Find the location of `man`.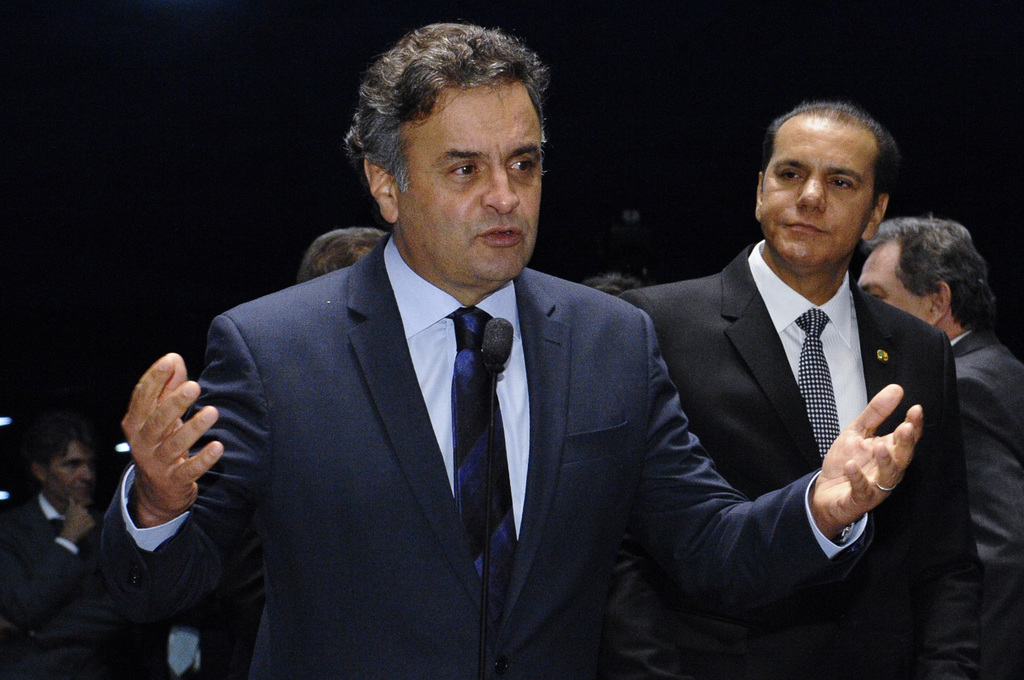
Location: (left=0, top=416, right=129, bottom=679).
